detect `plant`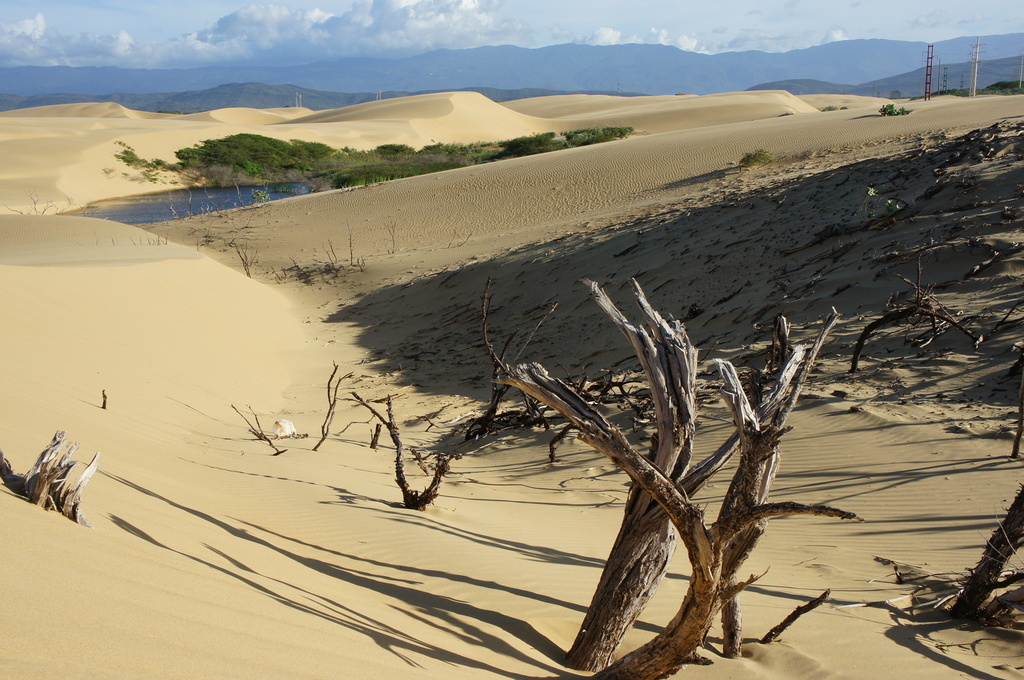
(733, 148, 771, 165)
